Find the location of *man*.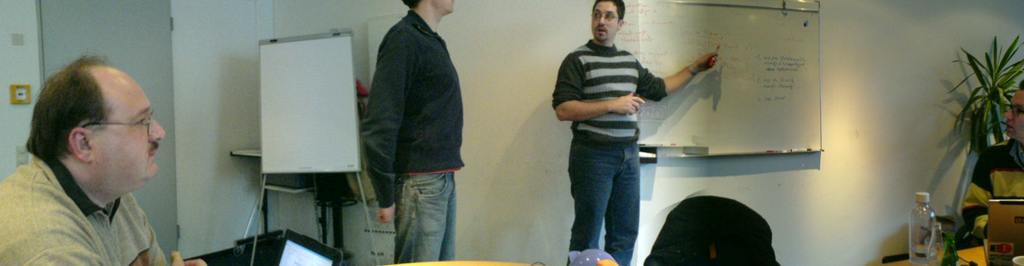
Location: Rect(550, 0, 721, 265).
